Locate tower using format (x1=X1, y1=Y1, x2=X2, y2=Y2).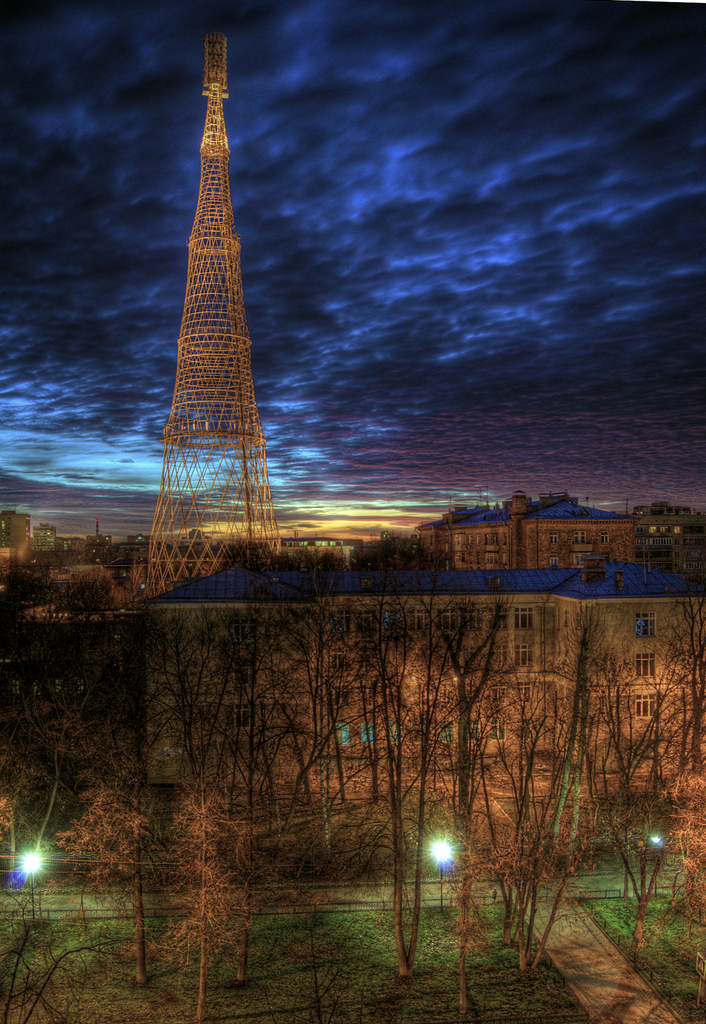
(x1=121, y1=26, x2=306, y2=593).
